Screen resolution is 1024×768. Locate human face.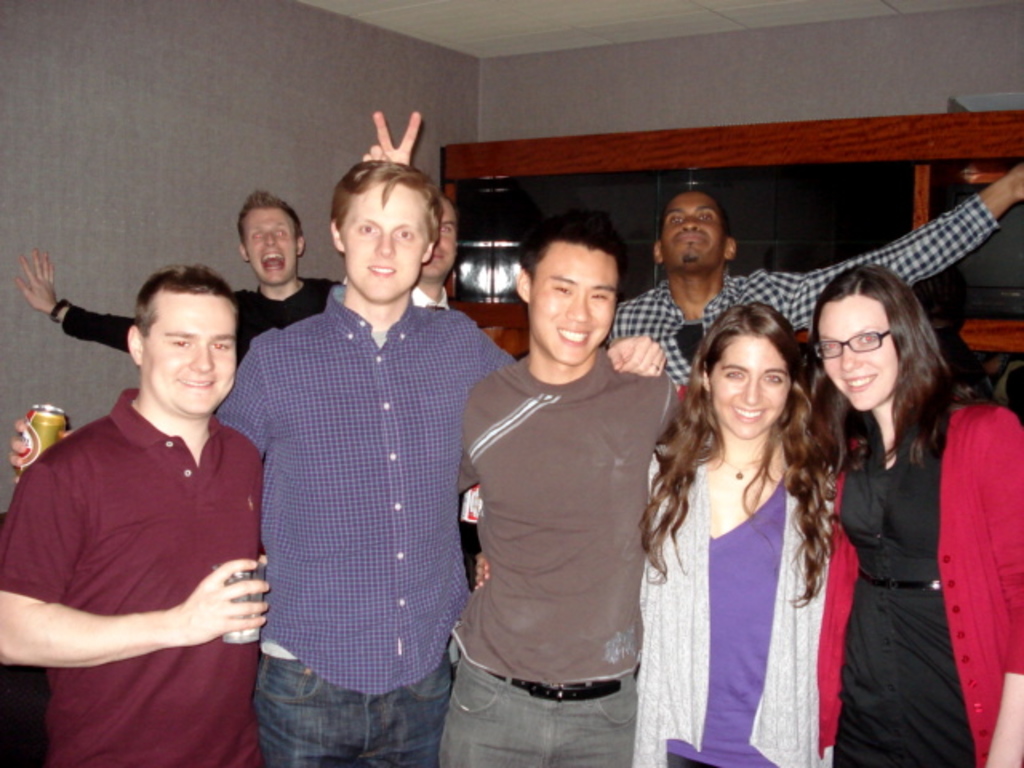
<bbox>818, 291, 901, 410</bbox>.
